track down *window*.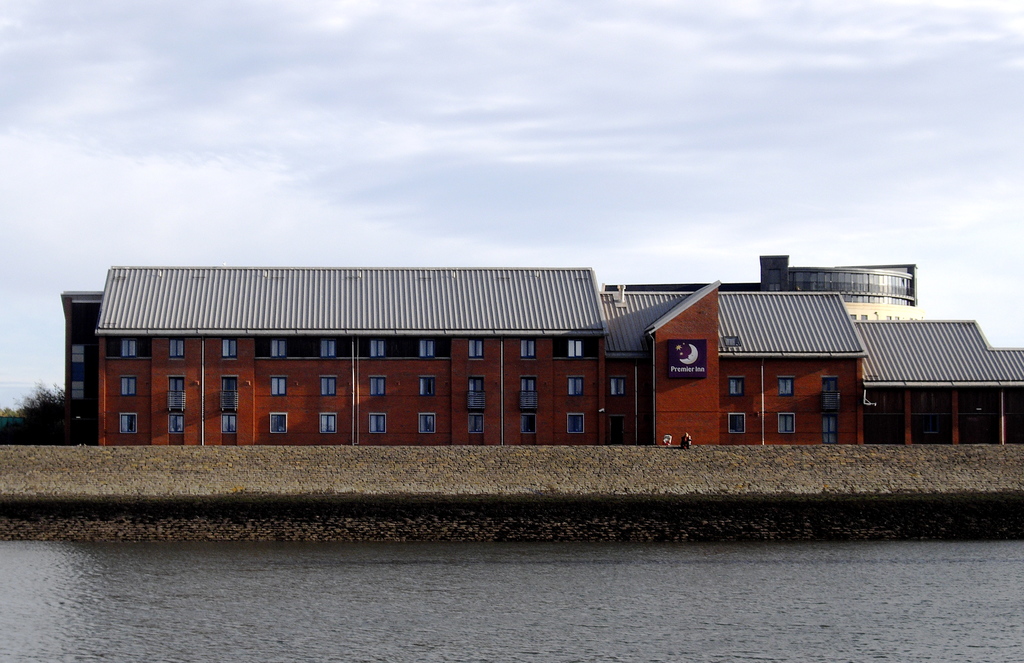
Tracked to <region>780, 411, 799, 436</region>.
